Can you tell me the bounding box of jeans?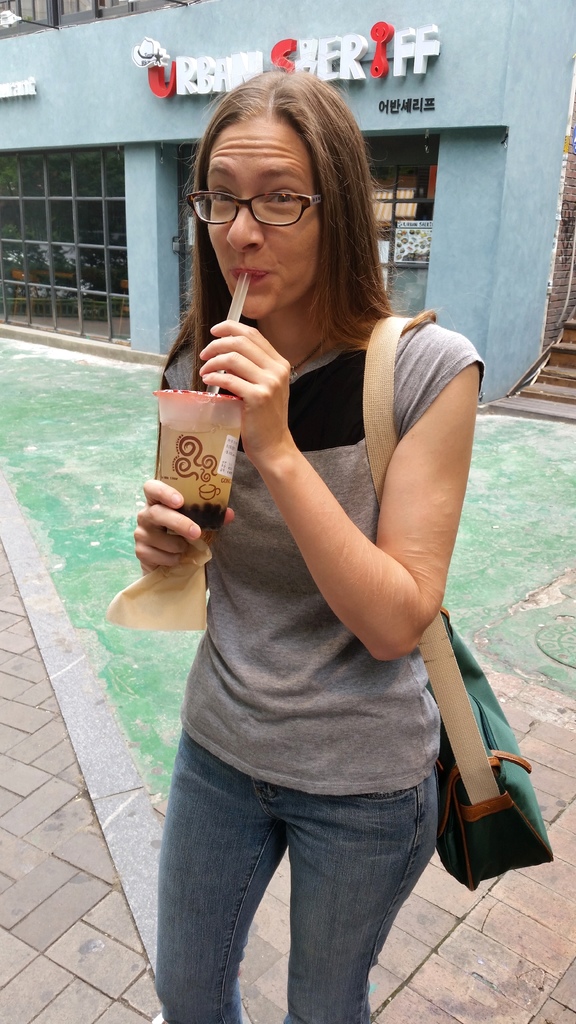
region(136, 749, 460, 1013).
